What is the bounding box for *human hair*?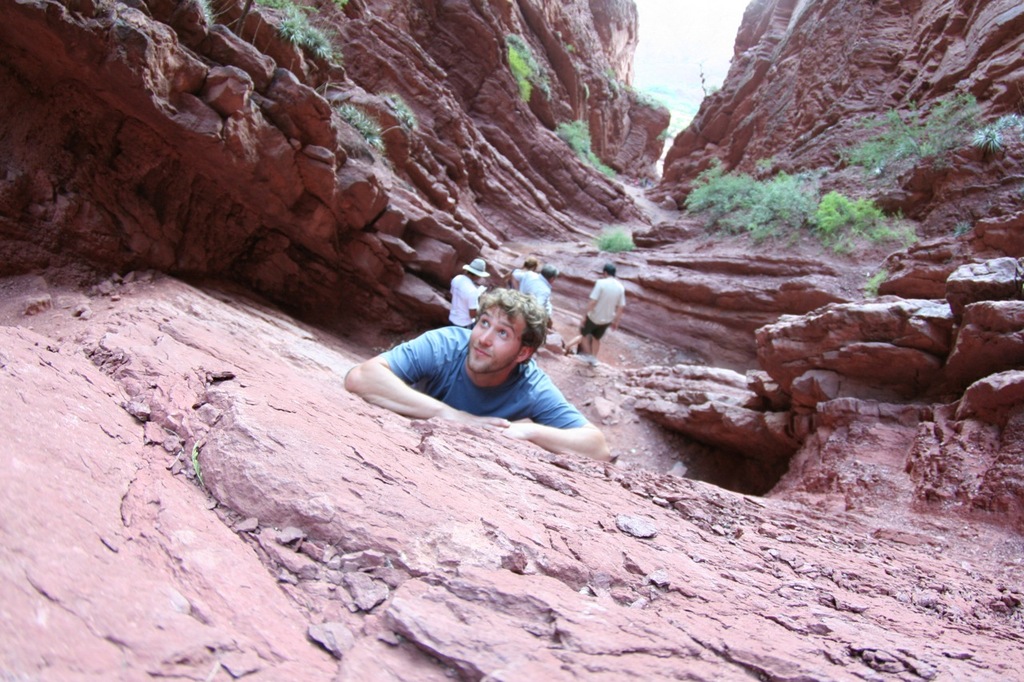
crop(466, 271, 476, 277).
